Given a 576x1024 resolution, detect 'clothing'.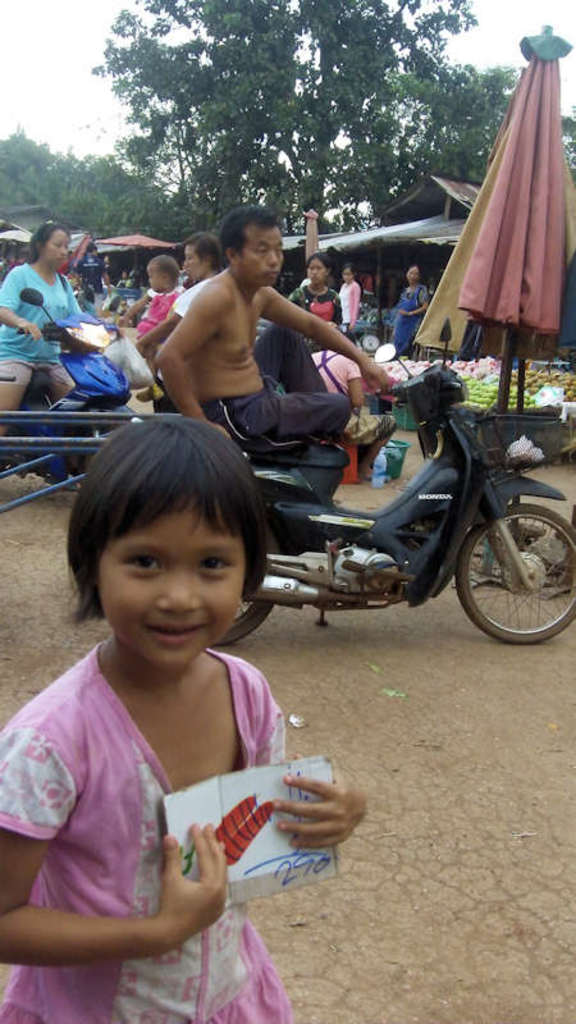
[left=137, top=287, right=183, bottom=332].
